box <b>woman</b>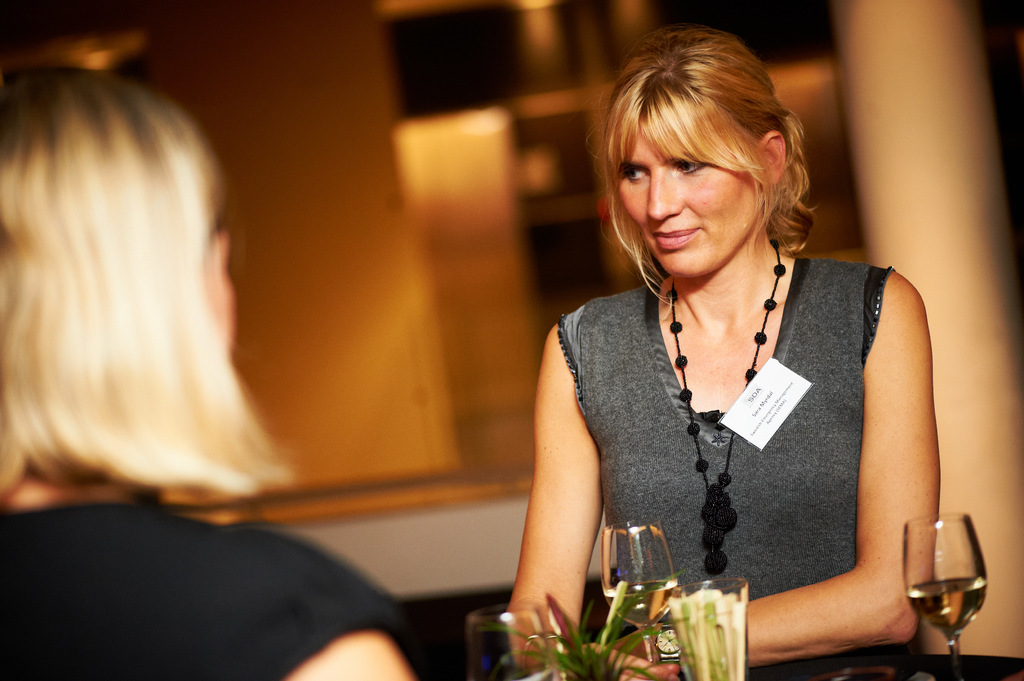
<bbox>0, 67, 428, 680</bbox>
